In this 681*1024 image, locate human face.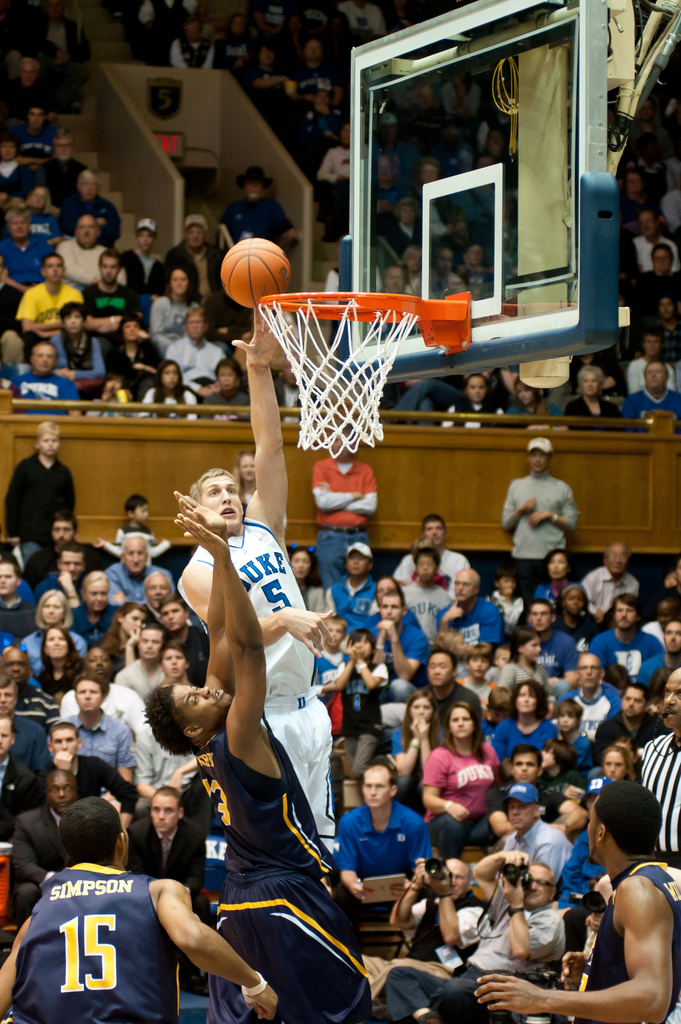
Bounding box: region(662, 618, 680, 655).
